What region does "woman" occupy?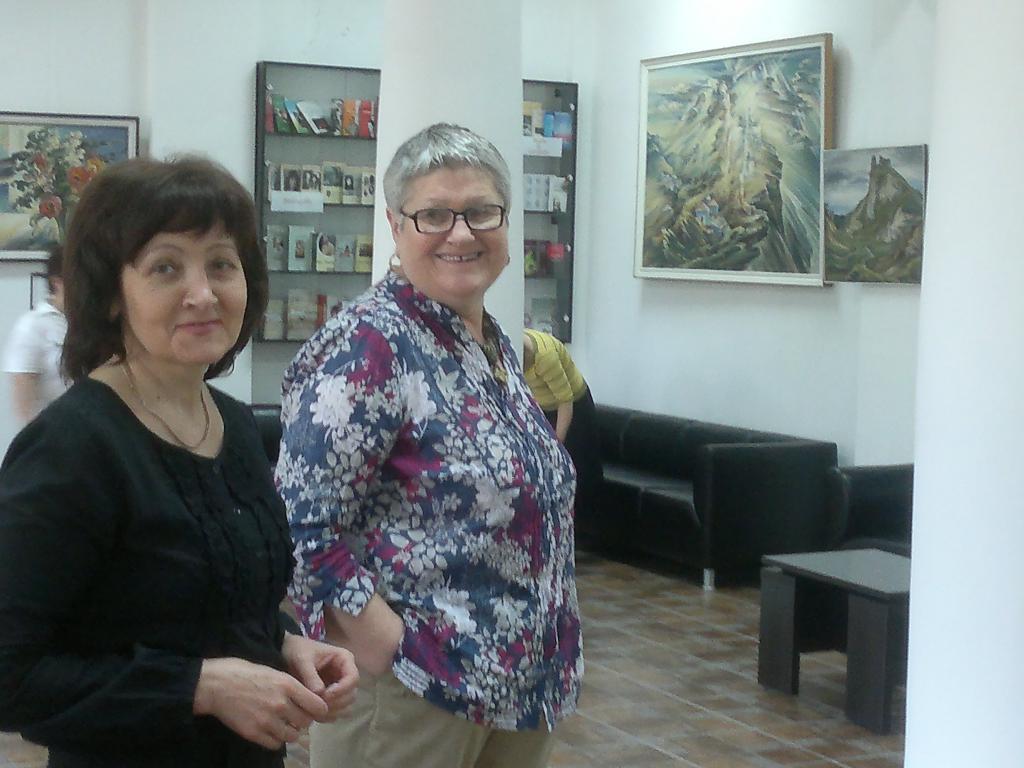
detection(513, 323, 598, 534).
